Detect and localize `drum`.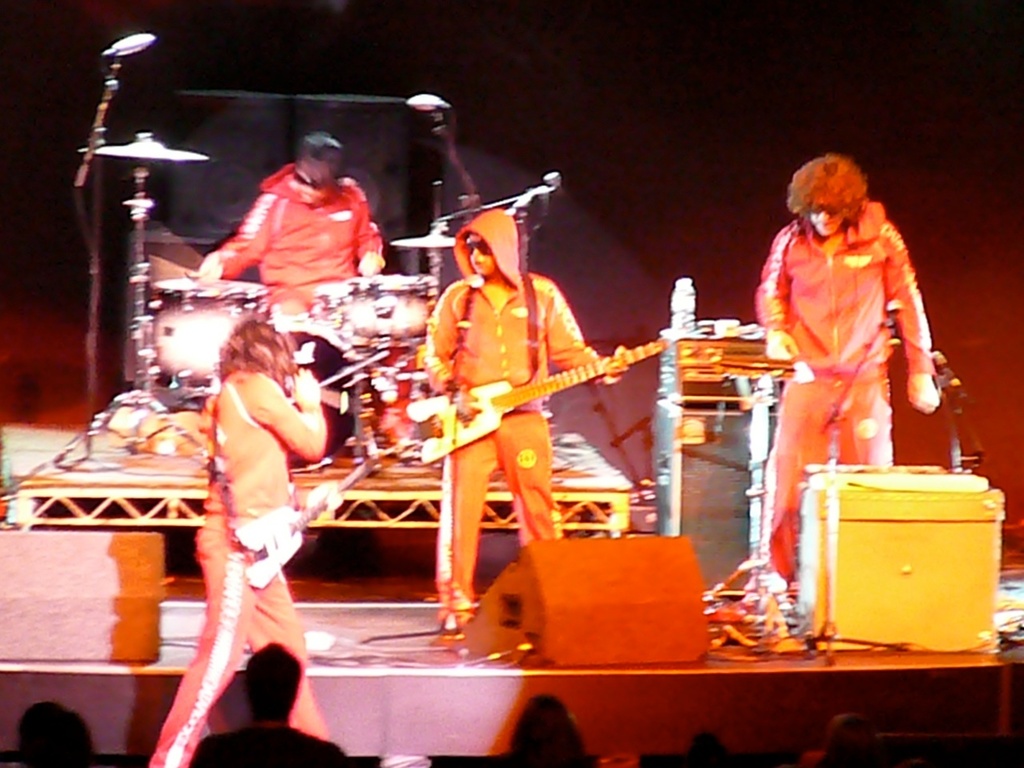
Localized at 346:274:438:350.
